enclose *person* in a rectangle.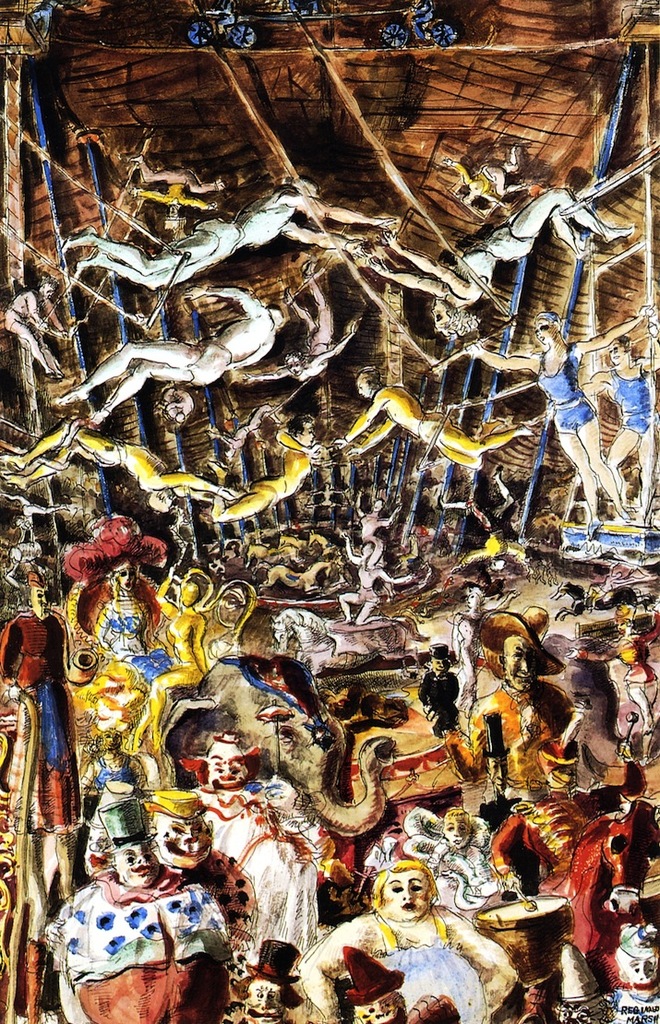
rect(0, 566, 79, 815).
